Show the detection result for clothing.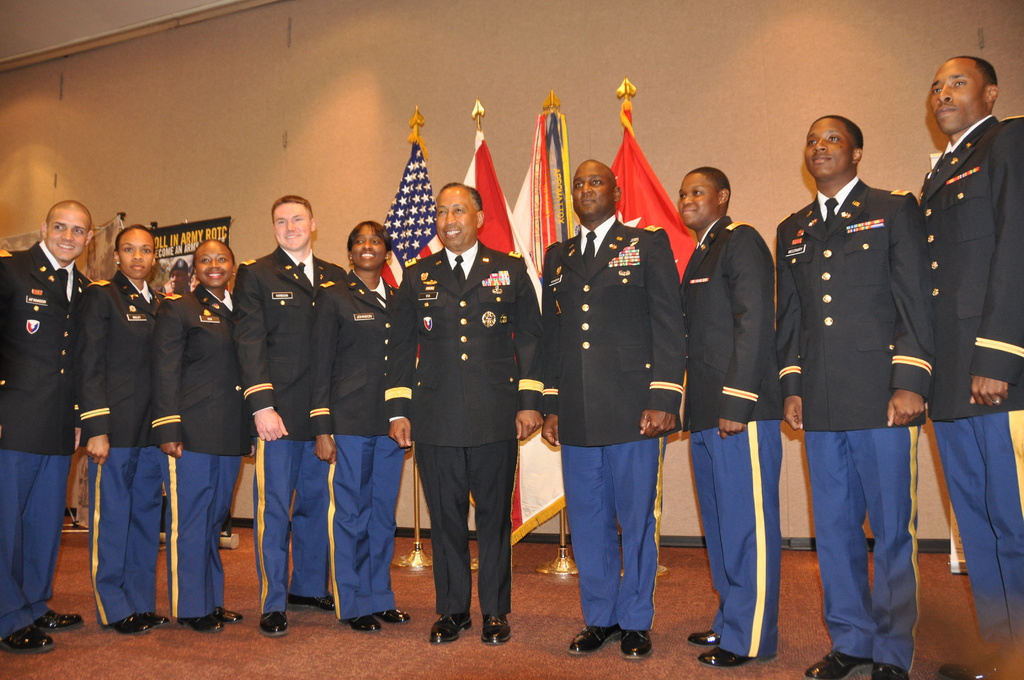
x1=311 y1=266 x2=412 y2=618.
